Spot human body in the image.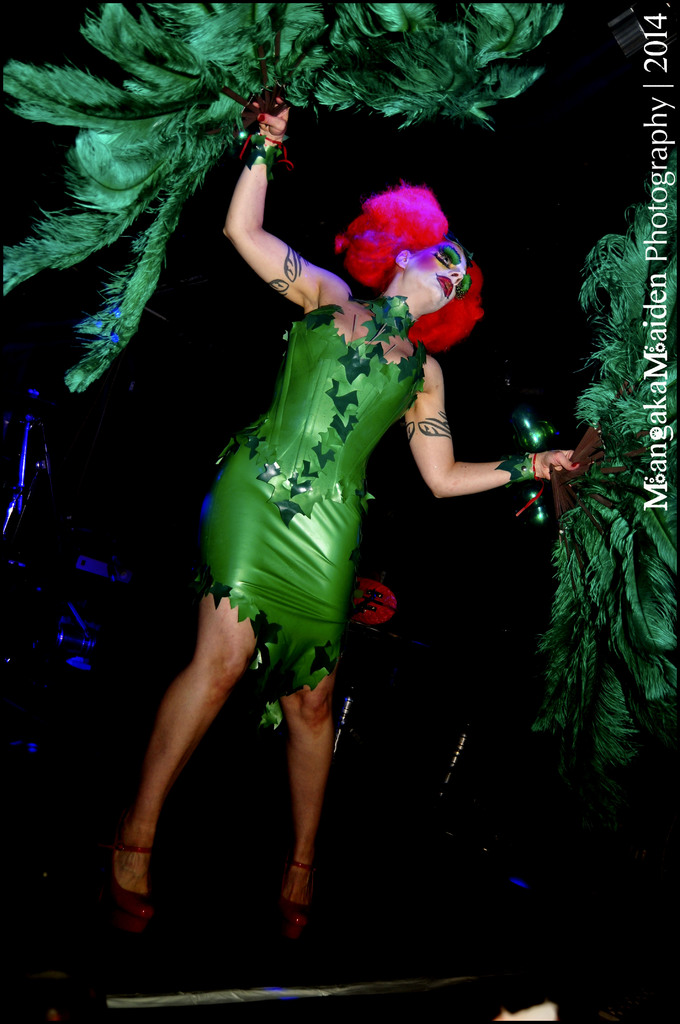
human body found at [154,90,554,935].
